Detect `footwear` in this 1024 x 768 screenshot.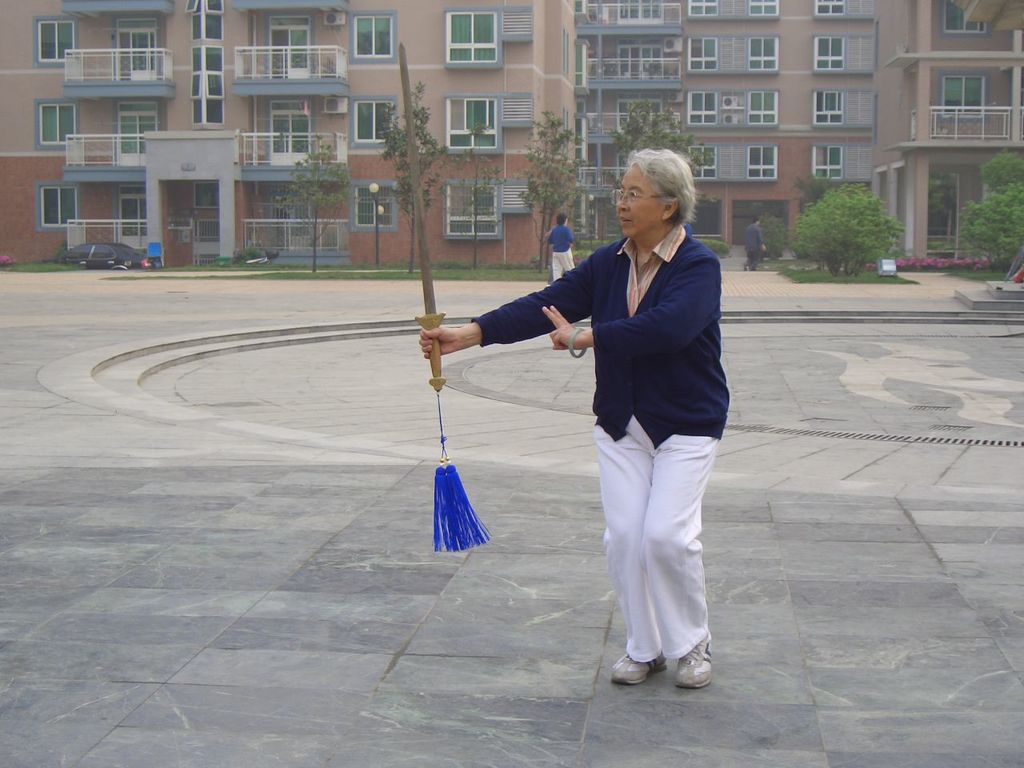
Detection: 675 630 710 688.
